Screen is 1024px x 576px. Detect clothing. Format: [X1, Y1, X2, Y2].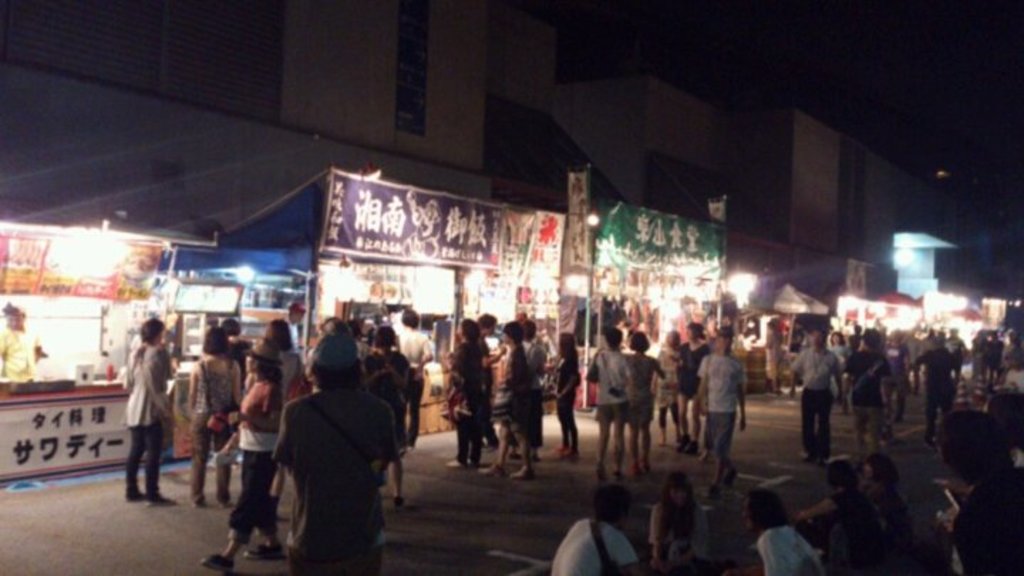
[801, 384, 828, 452].
